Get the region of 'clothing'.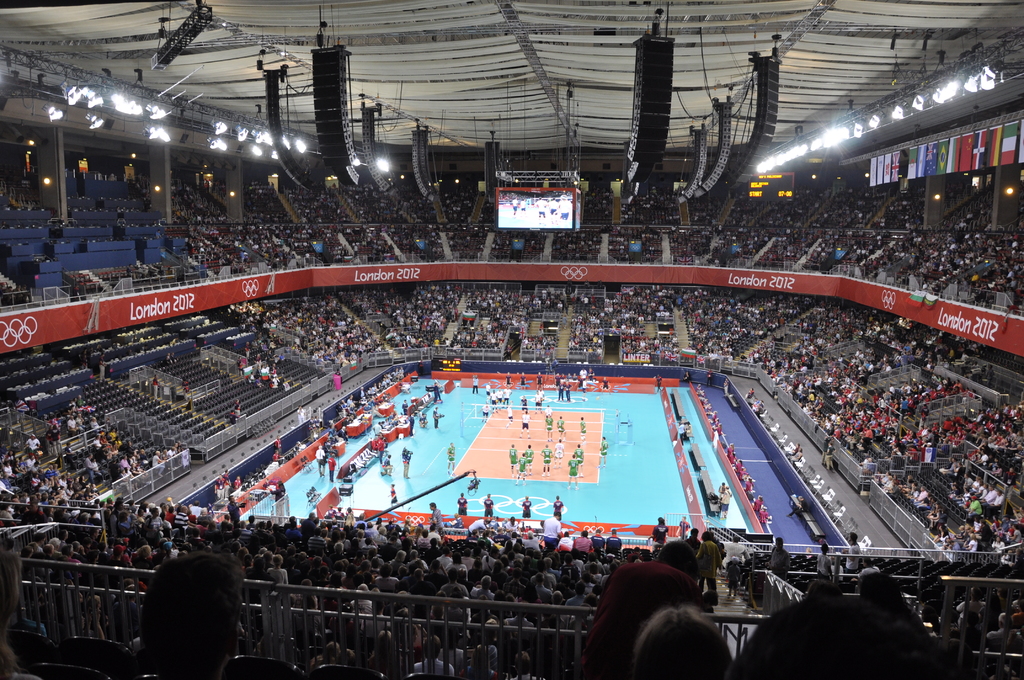
[717,487,732,513].
